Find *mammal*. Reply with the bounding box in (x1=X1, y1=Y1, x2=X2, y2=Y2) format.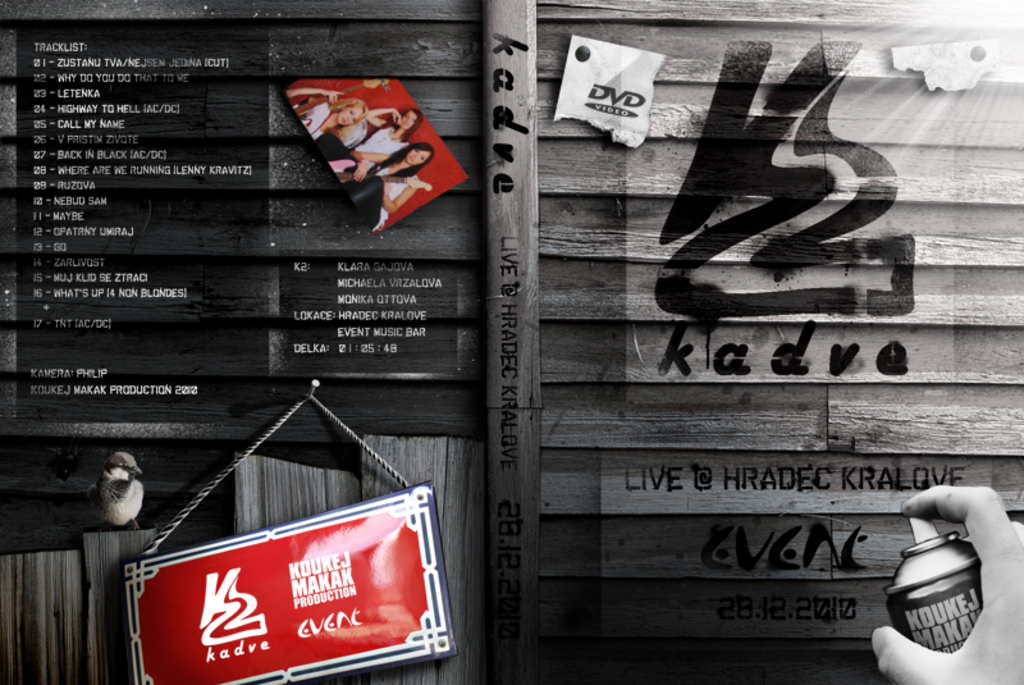
(x1=316, y1=106, x2=422, y2=182).
